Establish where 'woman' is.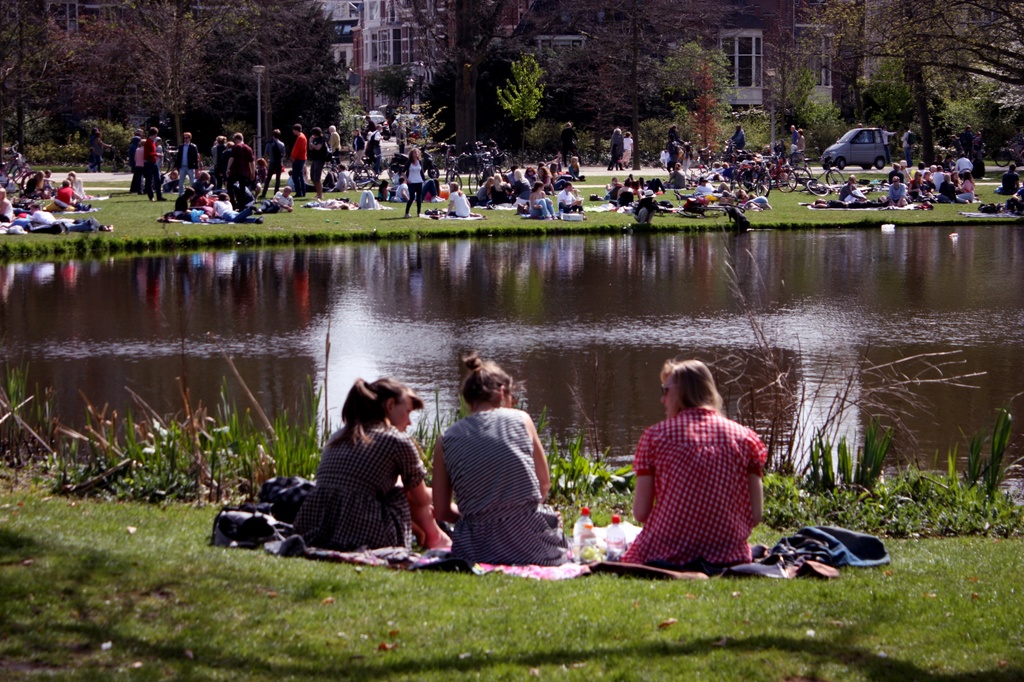
Established at <box>0,187,13,223</box>.
